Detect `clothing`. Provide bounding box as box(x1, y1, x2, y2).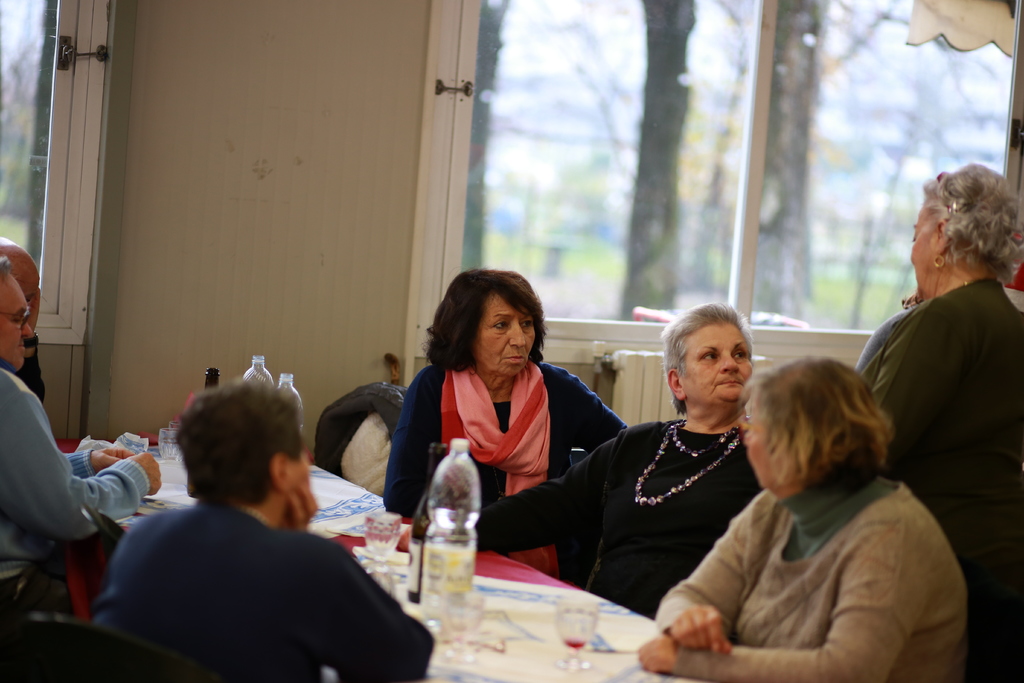
box(672, 485, 974, 679).
